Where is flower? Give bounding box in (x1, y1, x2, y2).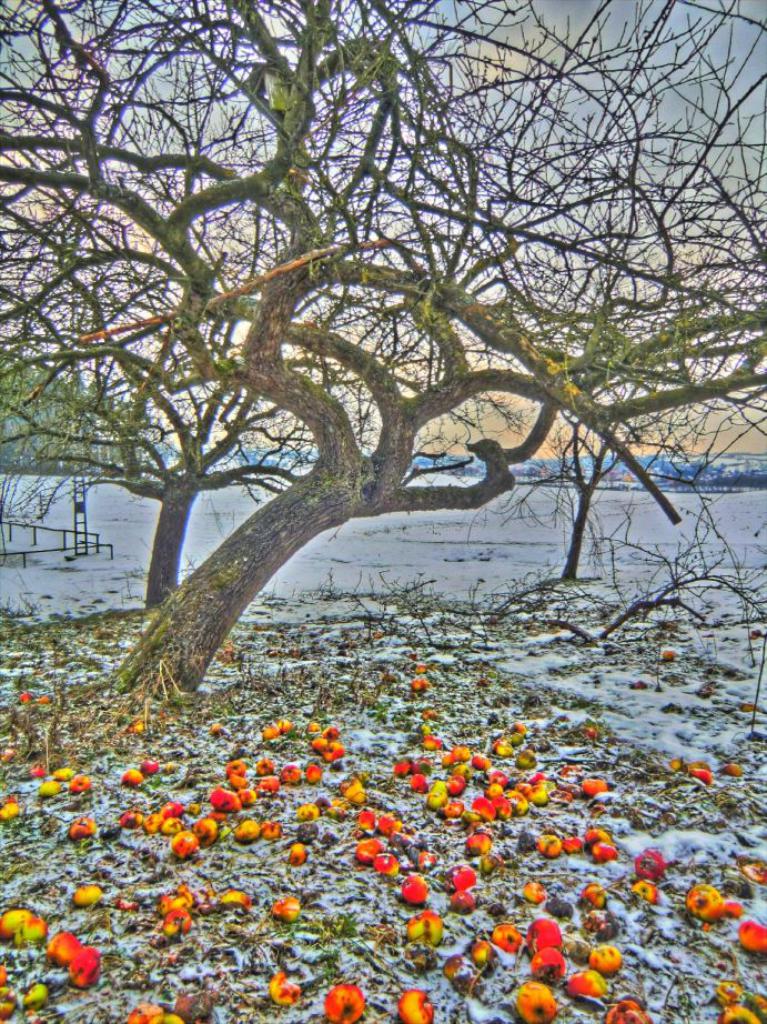
(465, 827, 497, 855).
